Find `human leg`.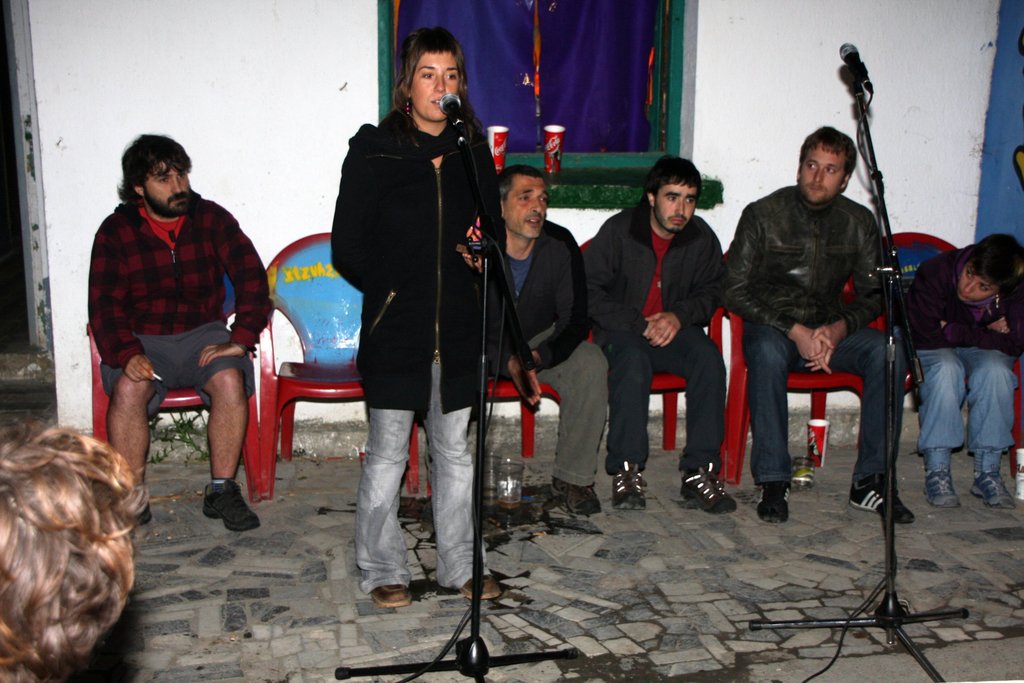
<bbox>420, 356, 493, 597</bbox>.
